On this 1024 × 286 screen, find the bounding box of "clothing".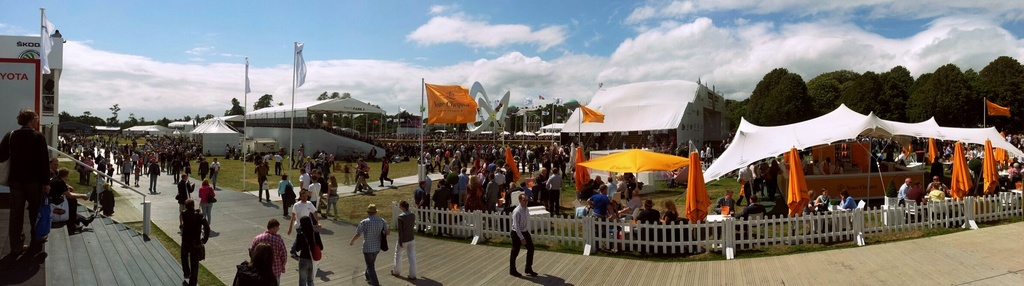
Bounding box: (394,215,419,276).
